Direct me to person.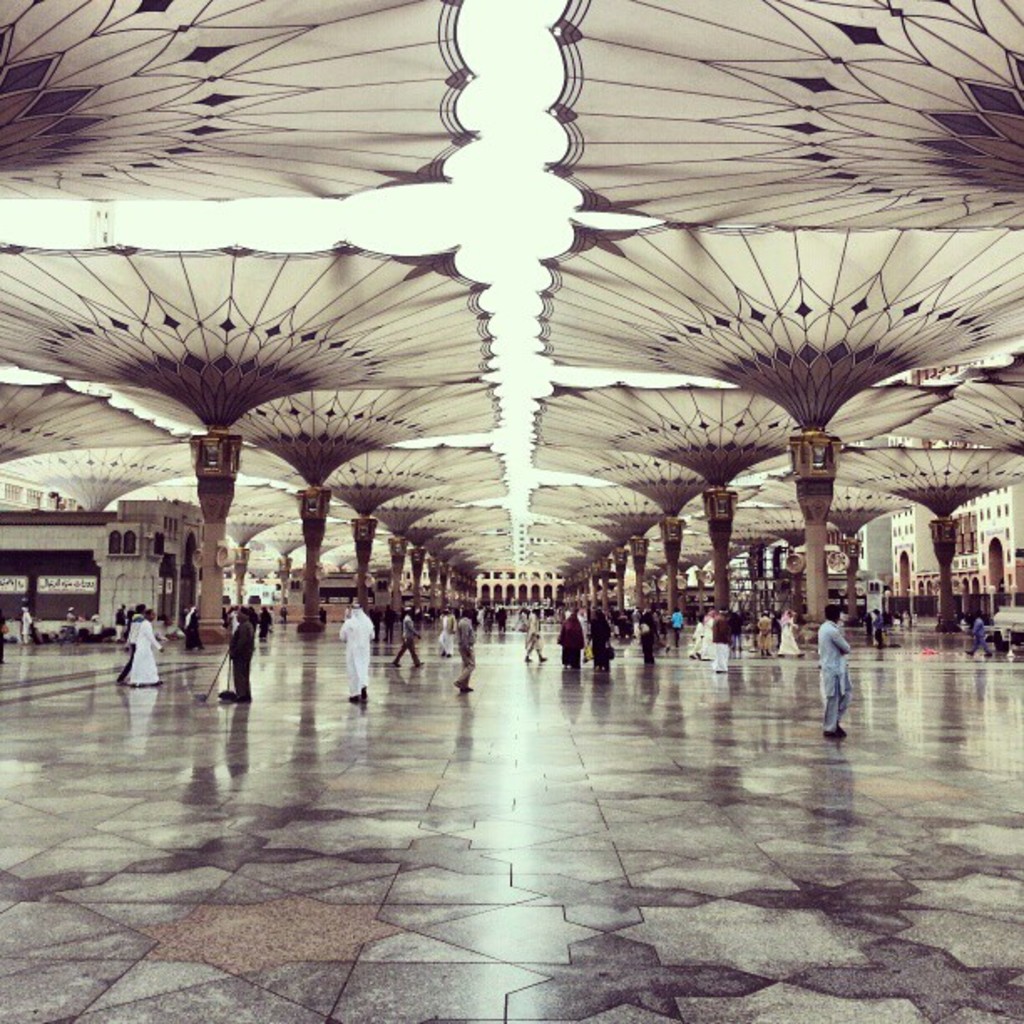
Direction: BBox(974, 621, 987, 653).
